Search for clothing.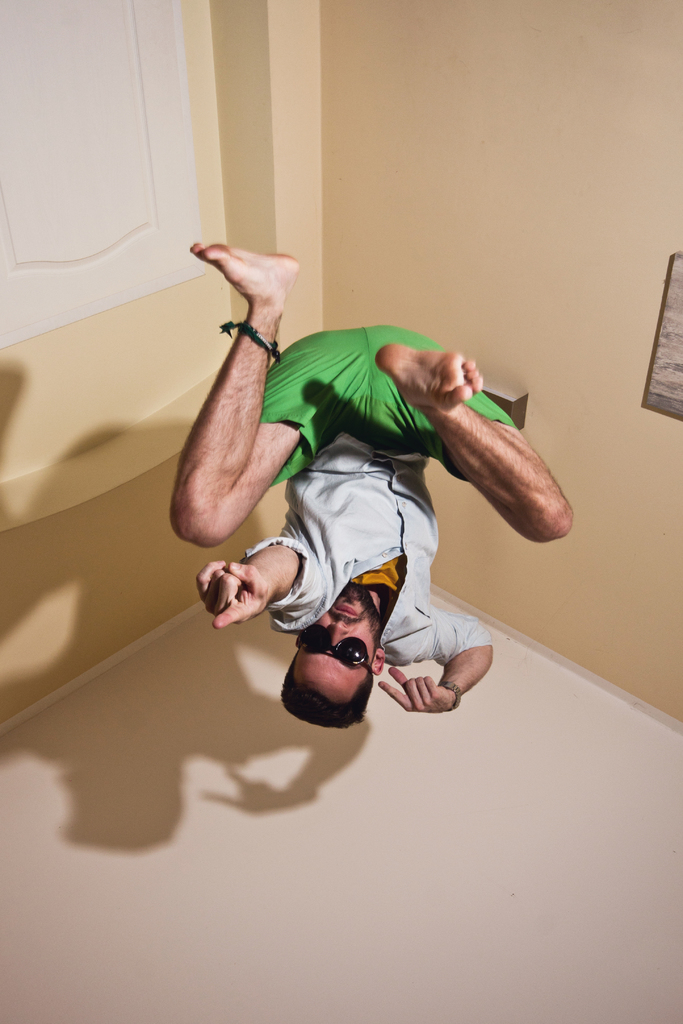
Found at [left=195, top=289, right=540, bottom=694].
